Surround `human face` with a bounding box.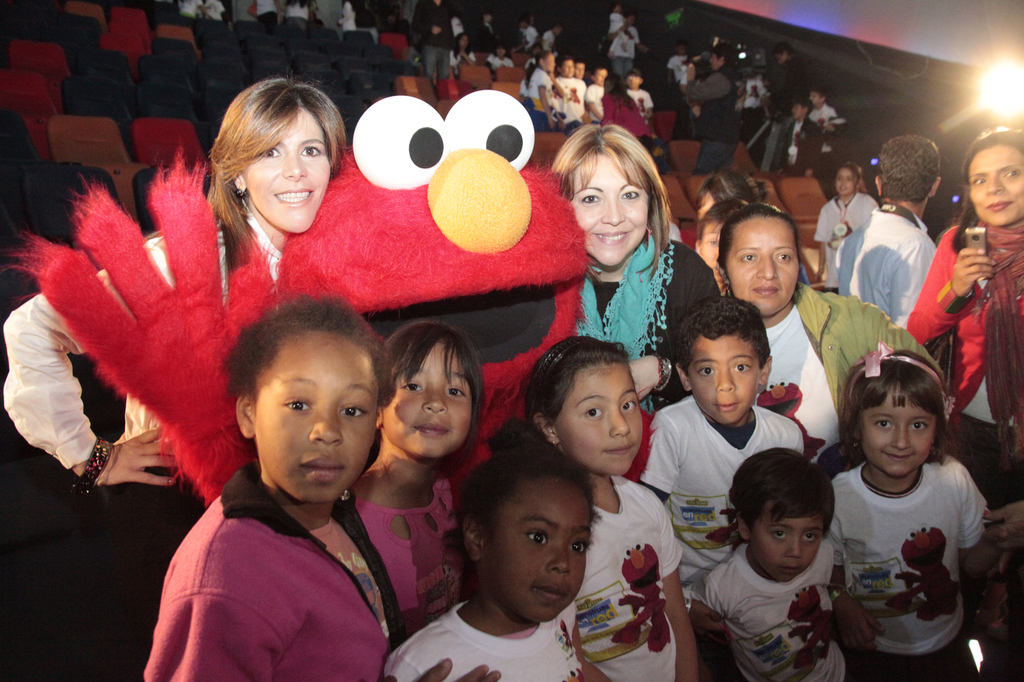
left=687, top=330, right=767, bottom=424.
